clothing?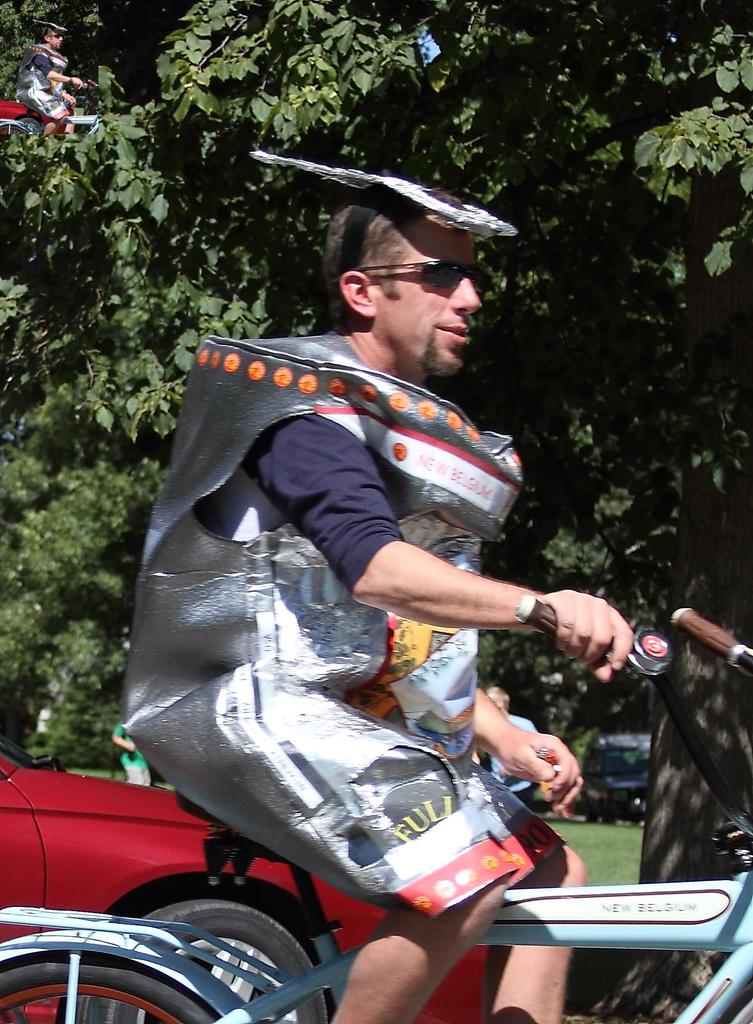
115 335 576 906
